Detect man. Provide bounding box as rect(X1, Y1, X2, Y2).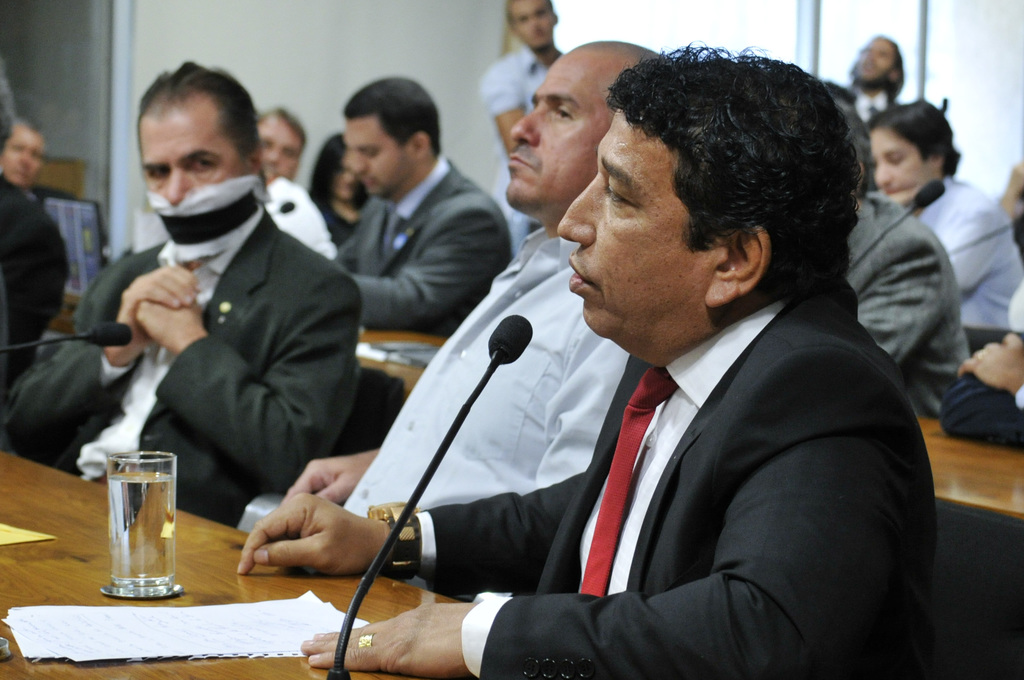
rect(830, 88, 979, 417).
